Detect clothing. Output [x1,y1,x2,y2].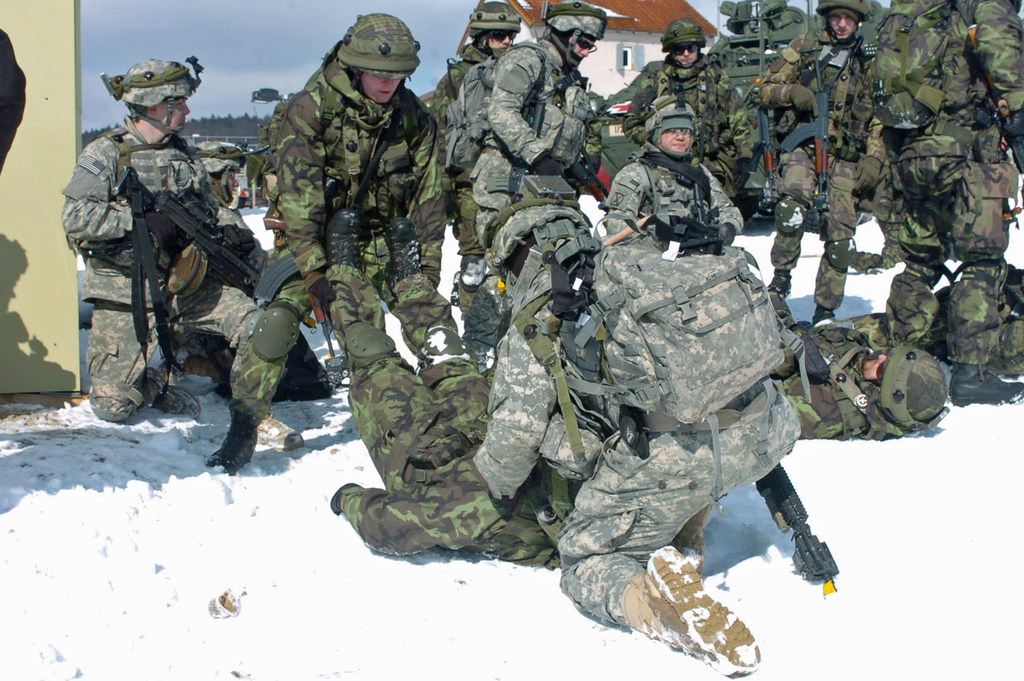
[609,57,755,203].
